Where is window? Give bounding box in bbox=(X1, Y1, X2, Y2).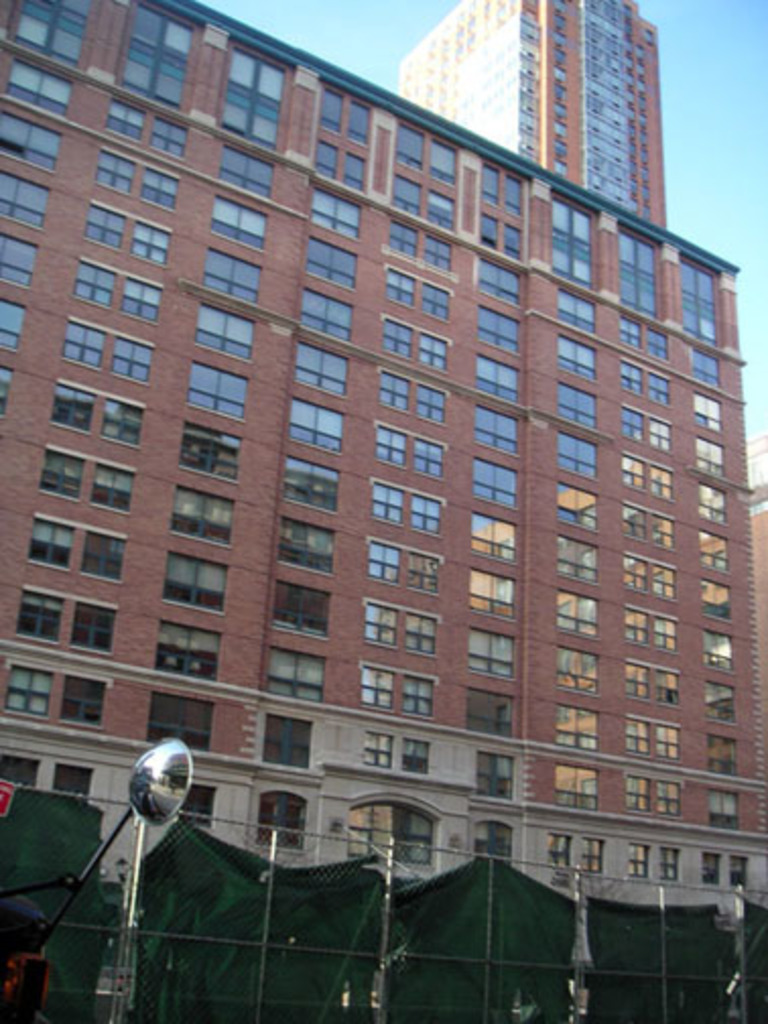
bbox=(412, 435, 439, 471).
